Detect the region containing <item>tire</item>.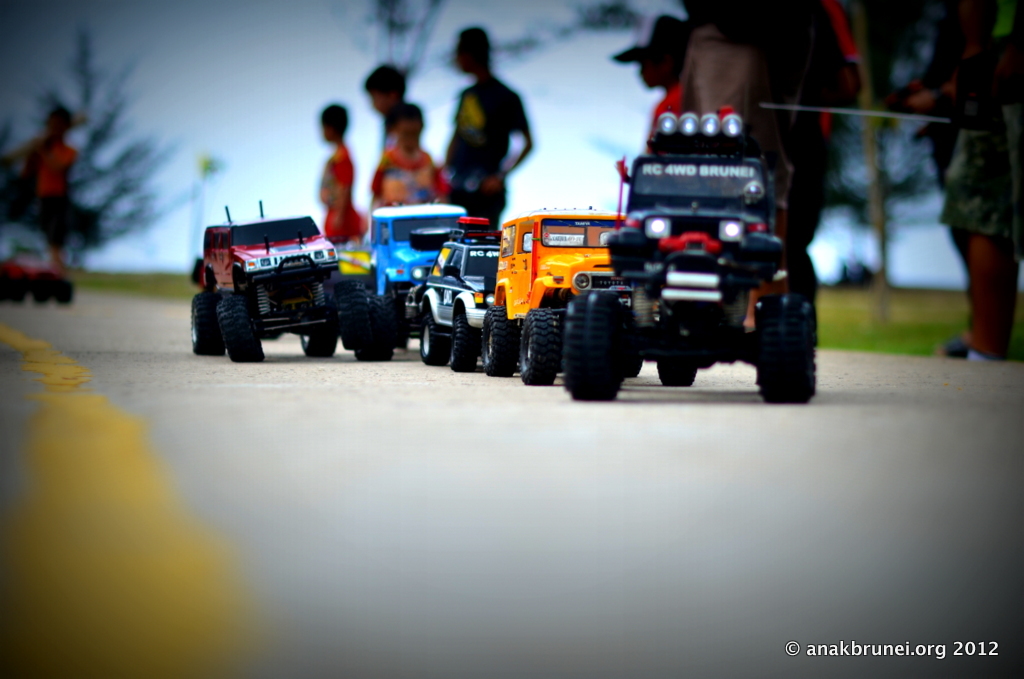
<region>191, 293, 224, 357</region>.
